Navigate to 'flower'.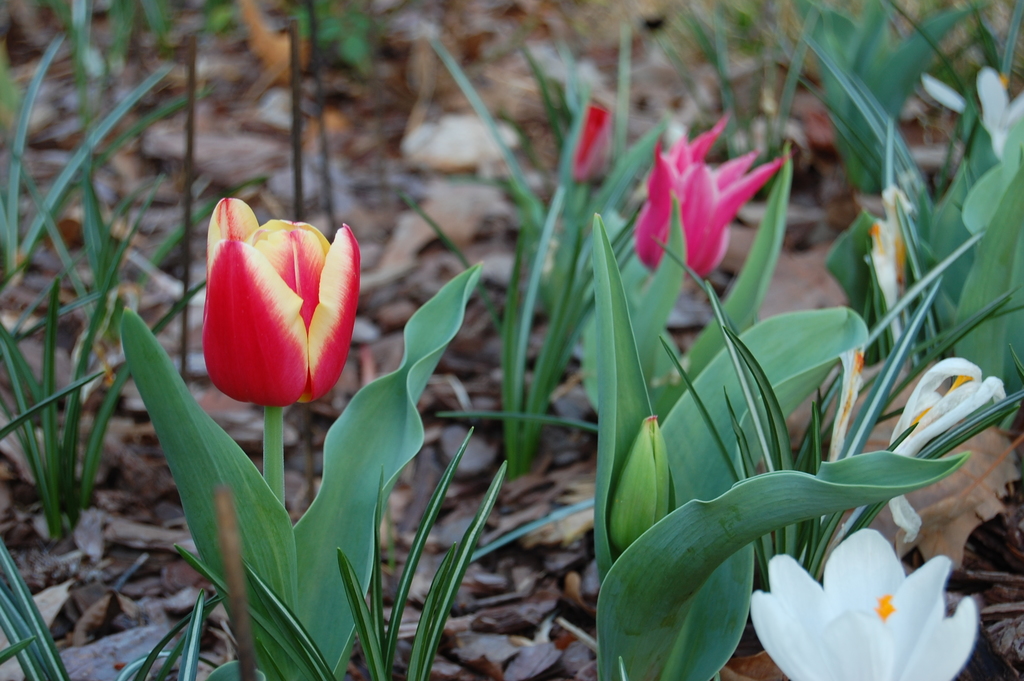
Navigation target: box=[189, 205, 358, 407].
